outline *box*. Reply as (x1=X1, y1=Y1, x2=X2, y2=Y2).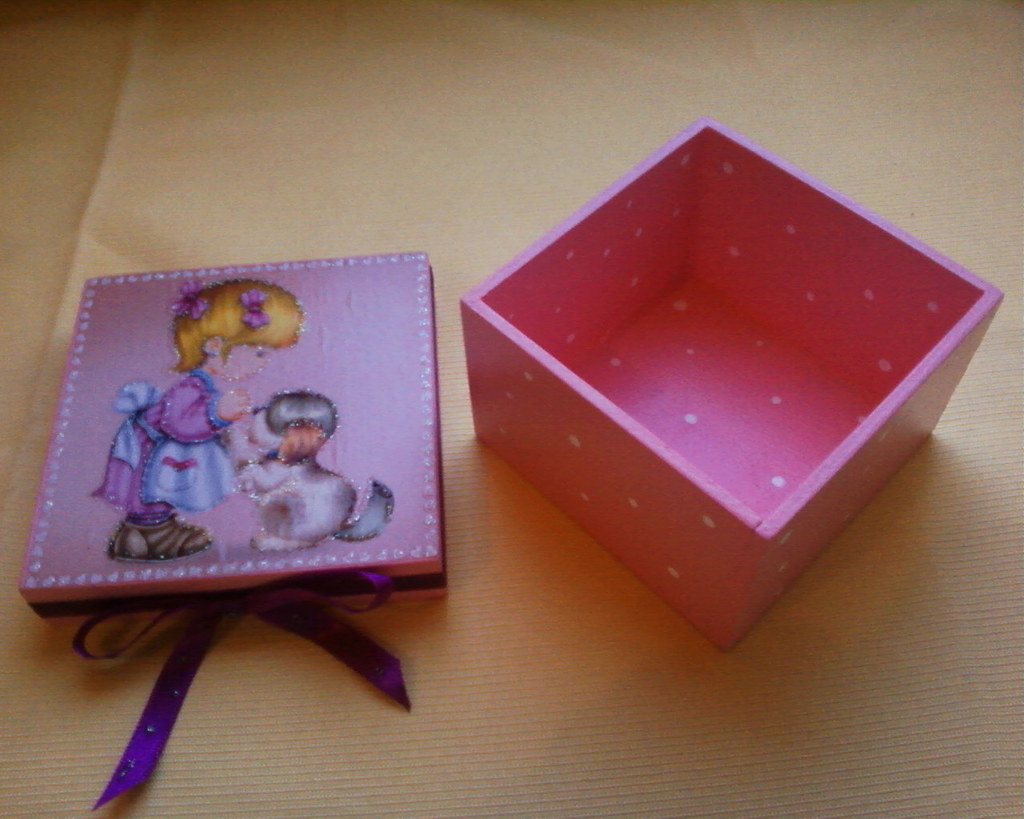
(x1=20, y1=250, x2=445, y2=628).
